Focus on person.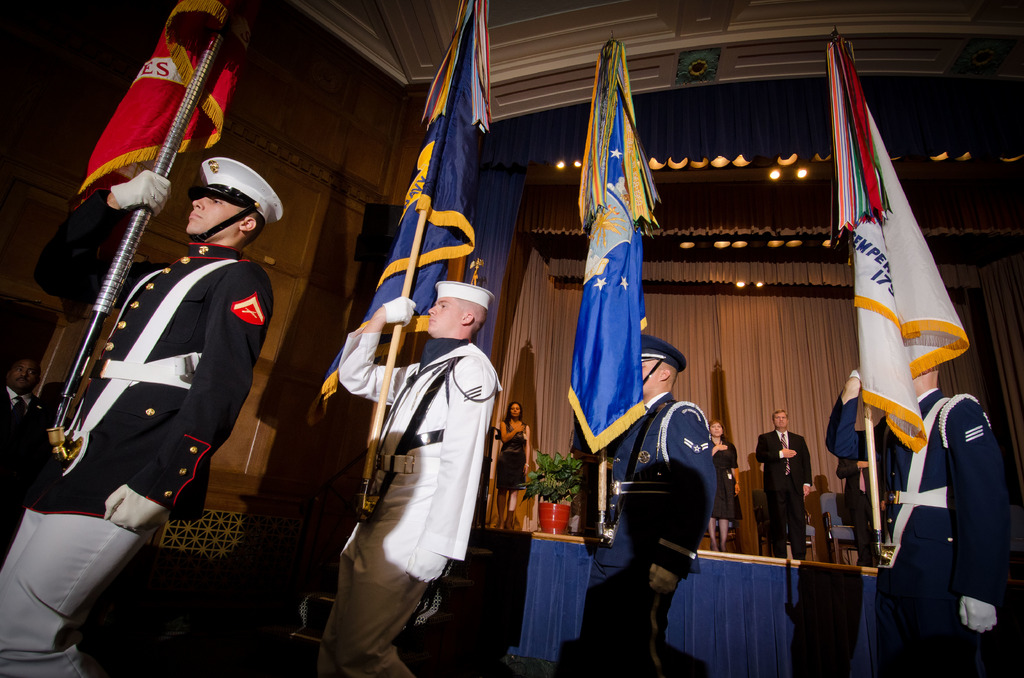
Focused at region(491, 400, 536, 531).
